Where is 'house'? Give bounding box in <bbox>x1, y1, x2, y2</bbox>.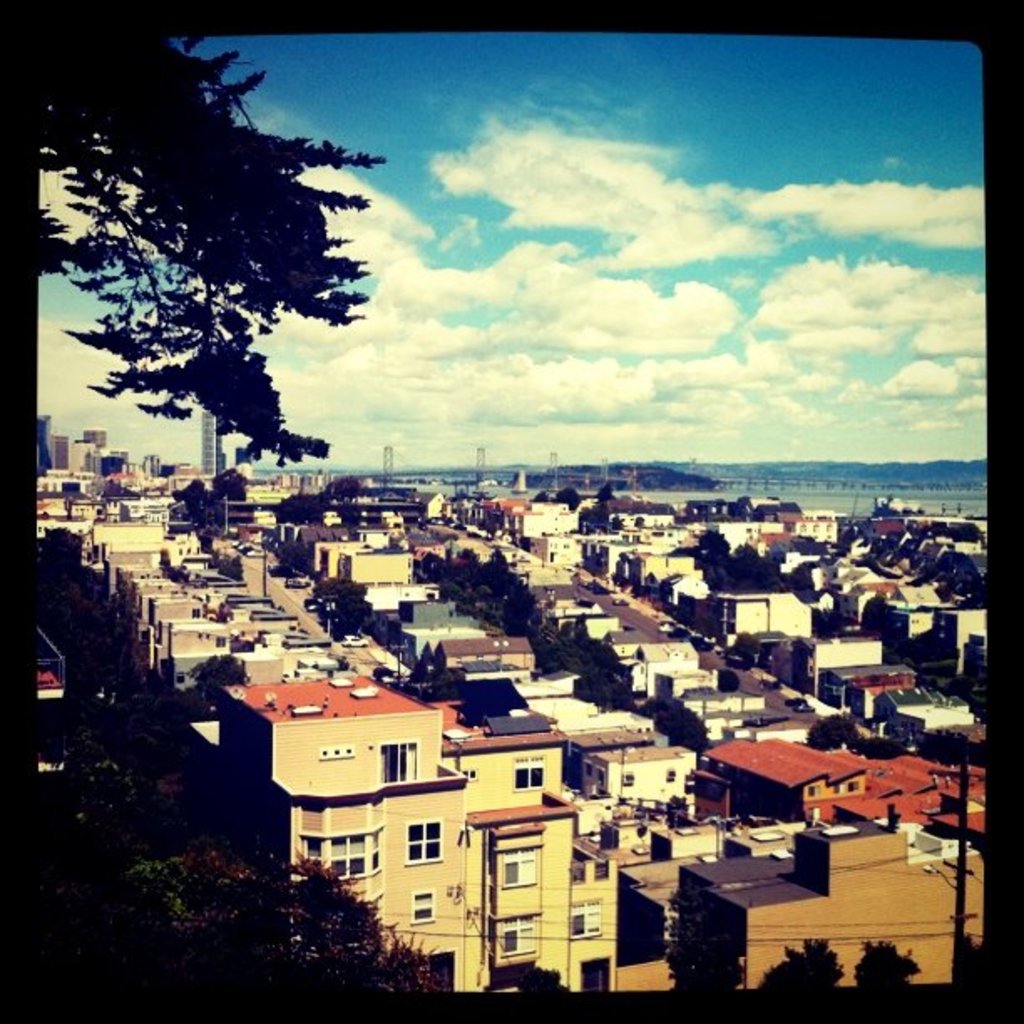
<bbox>269, 579, 350, 681</bbox>.
